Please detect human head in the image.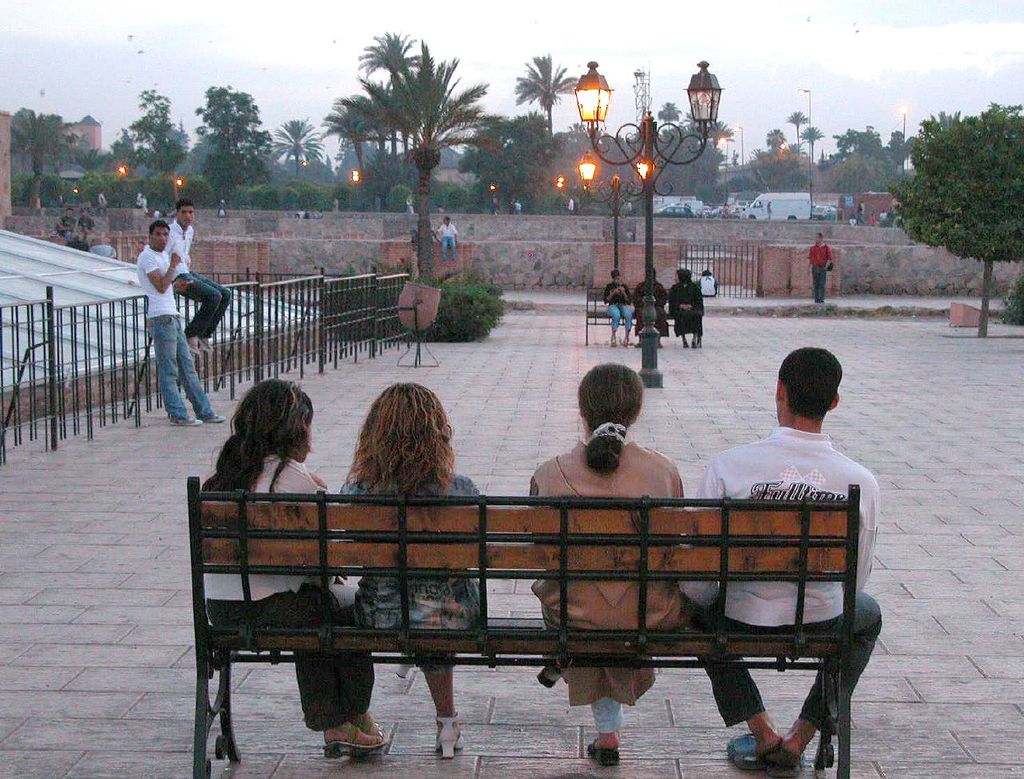
<box>579,362,643,439</box>.
